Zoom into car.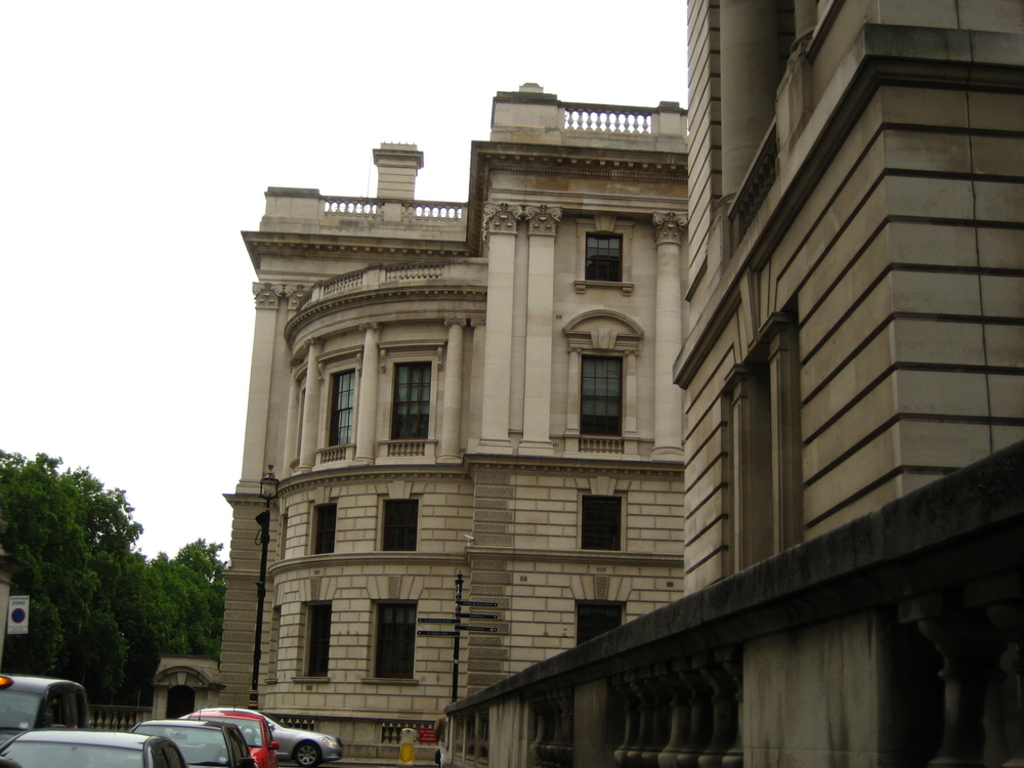
Zoom target: [x1=171, y1=712, x2=278, y2=767].
